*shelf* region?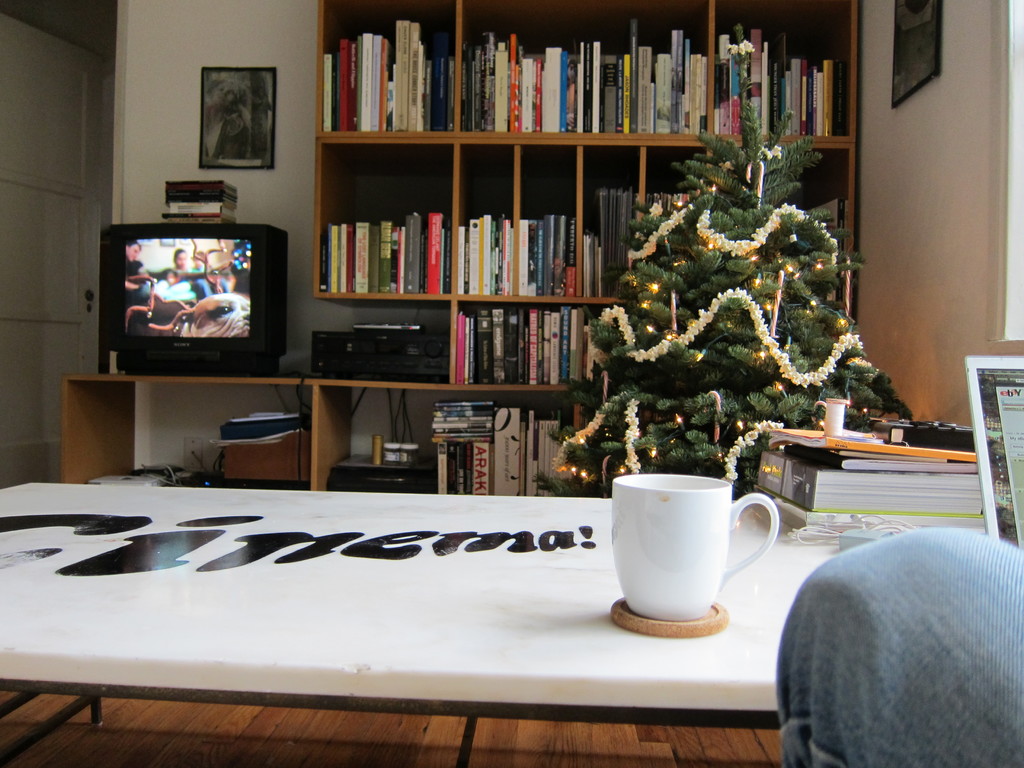
l=332, t=300, r=463, b=380
